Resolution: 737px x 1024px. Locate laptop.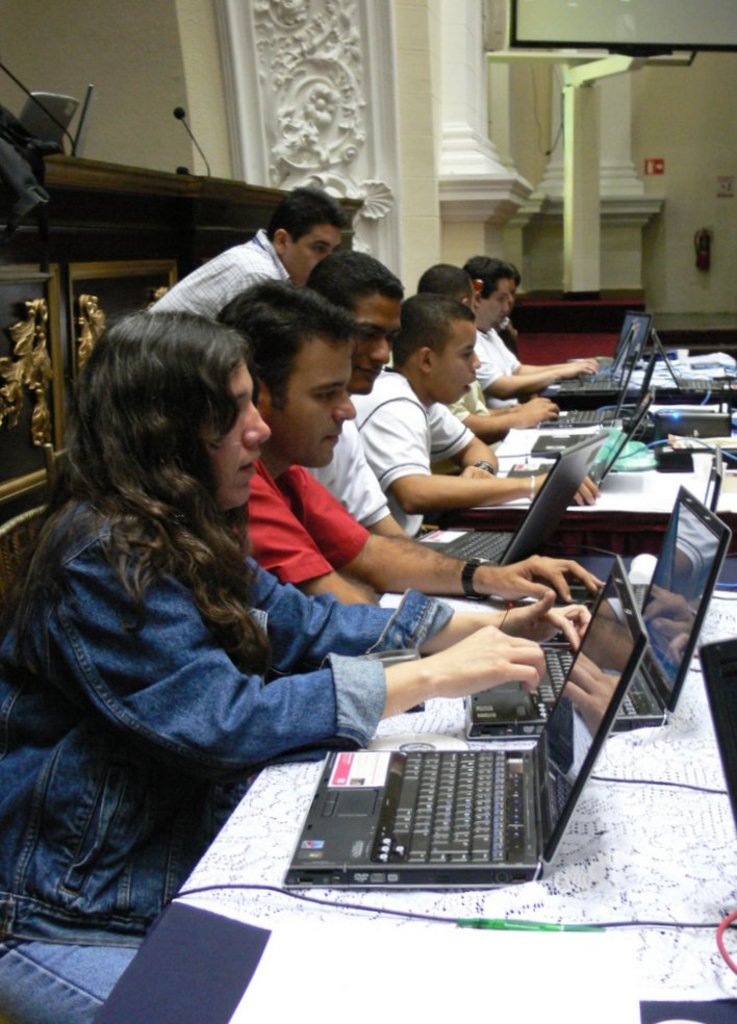
463:486:730:735.
